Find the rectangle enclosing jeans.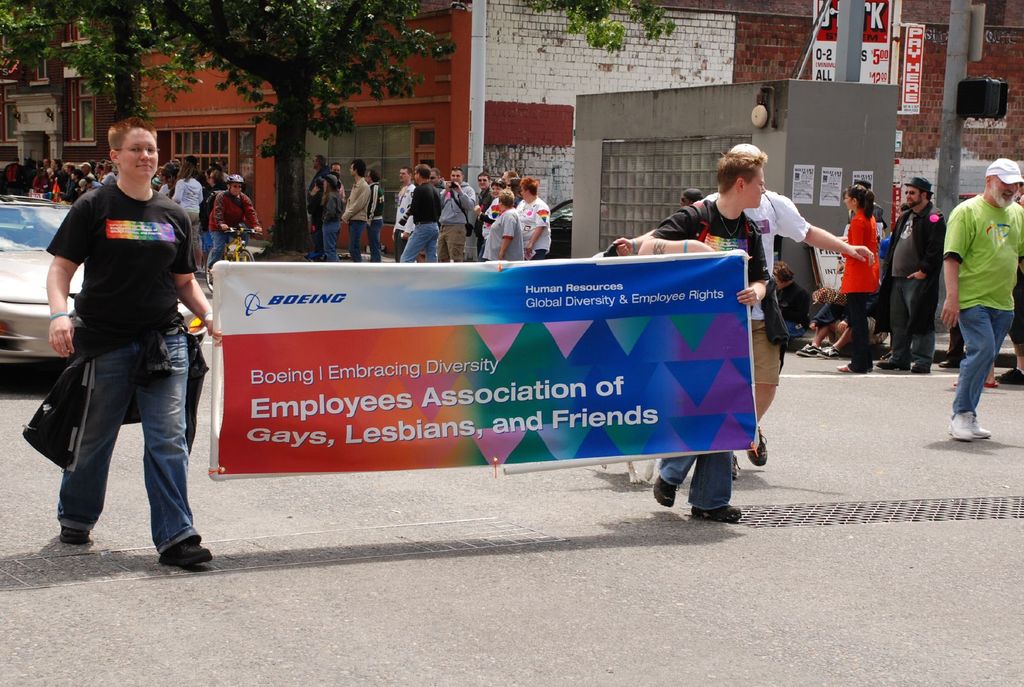
(343,217,363,253).
